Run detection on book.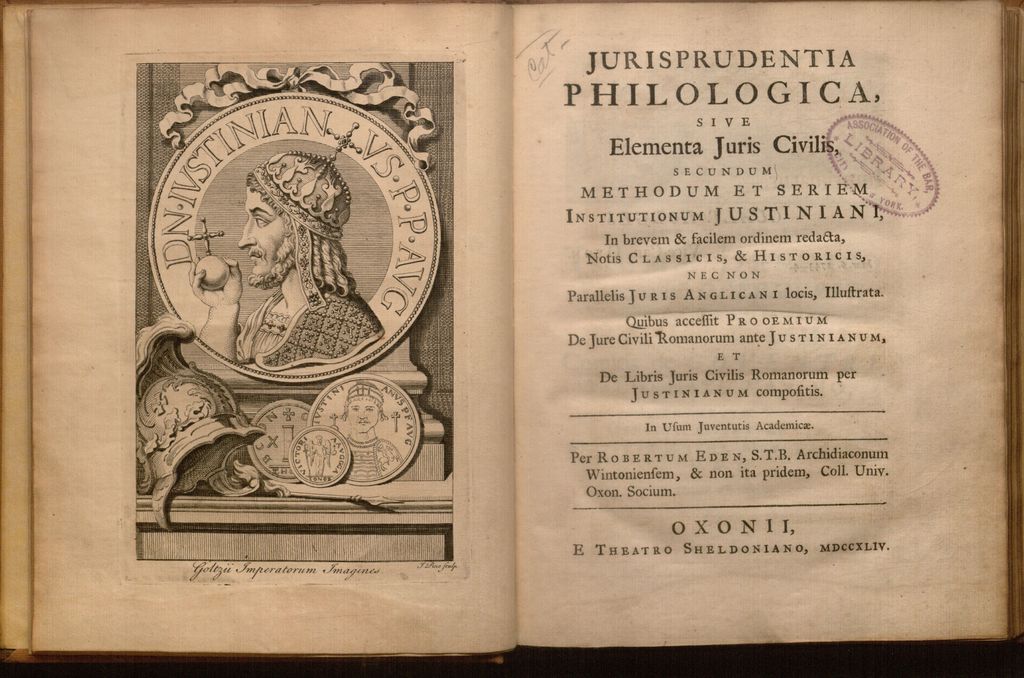
Result: x1=0, y1=0, x2=1023, y2=668.
